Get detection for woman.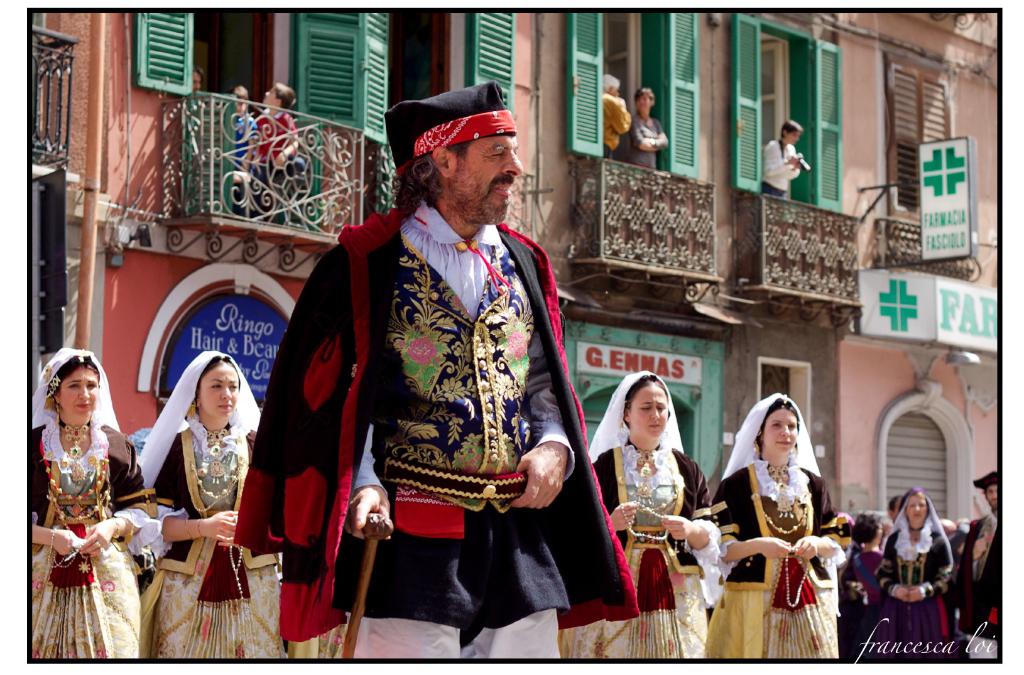
Detection: box=[22, 342, 156, 670].
